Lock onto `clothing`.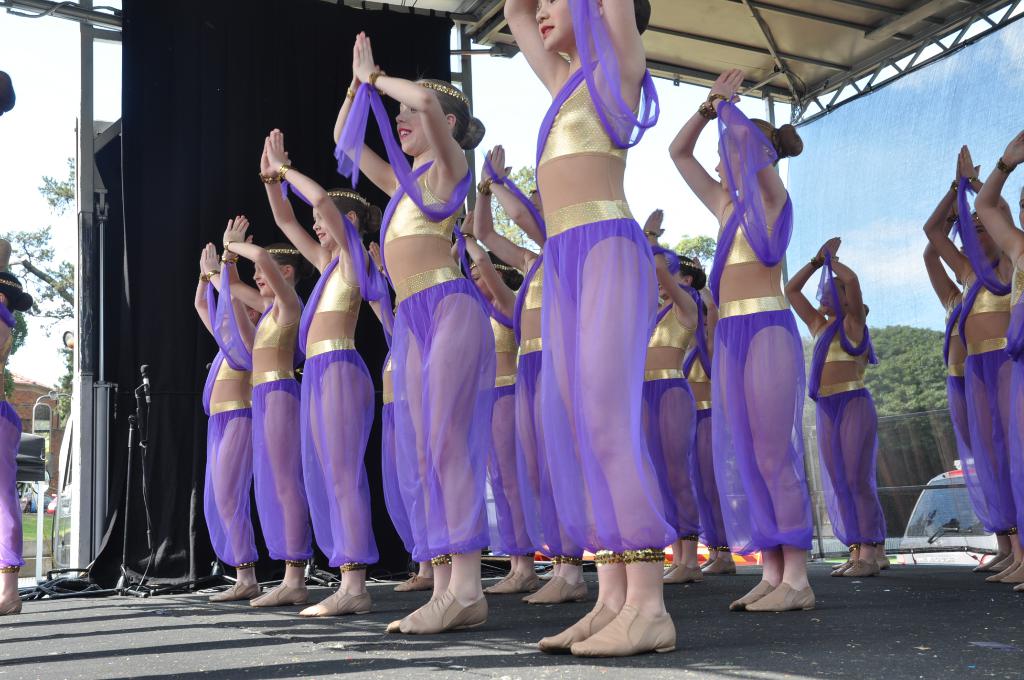
Locked: 812 249 876 540.
